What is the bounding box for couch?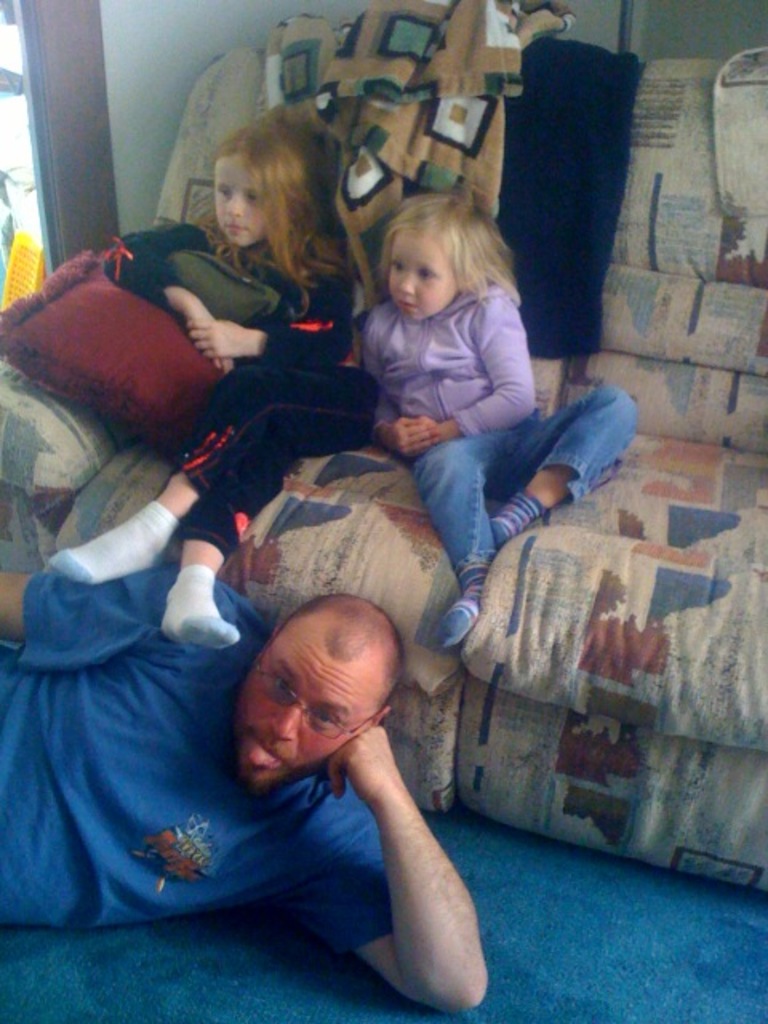
box(0, 37, 766, 898).
